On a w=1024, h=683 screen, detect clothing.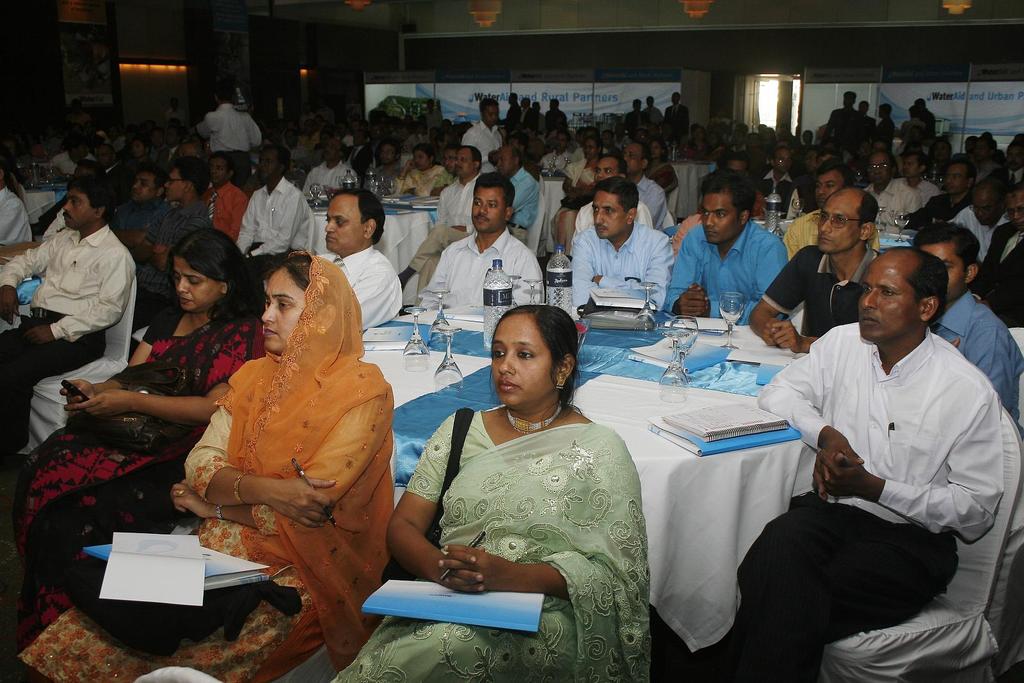
{"x1": 987, "y1": 166, "x2": 1023, "y2": 186}.
